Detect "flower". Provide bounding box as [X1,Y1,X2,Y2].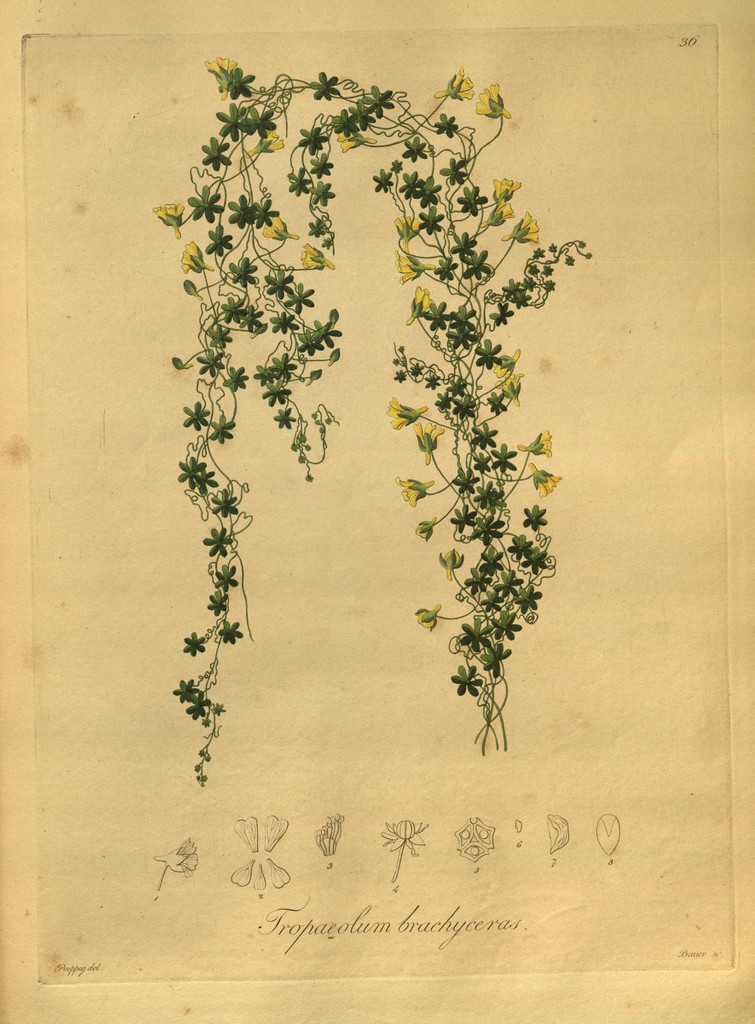
[178,239,213,274].
